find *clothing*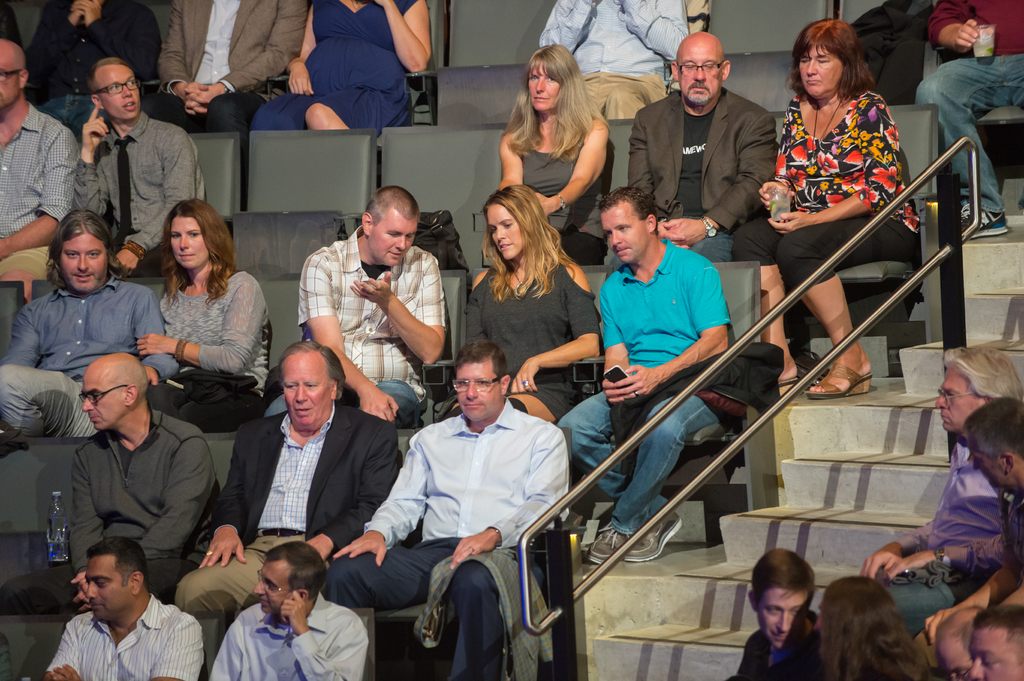
(left=204, top=595, right=366, bottom=680)
